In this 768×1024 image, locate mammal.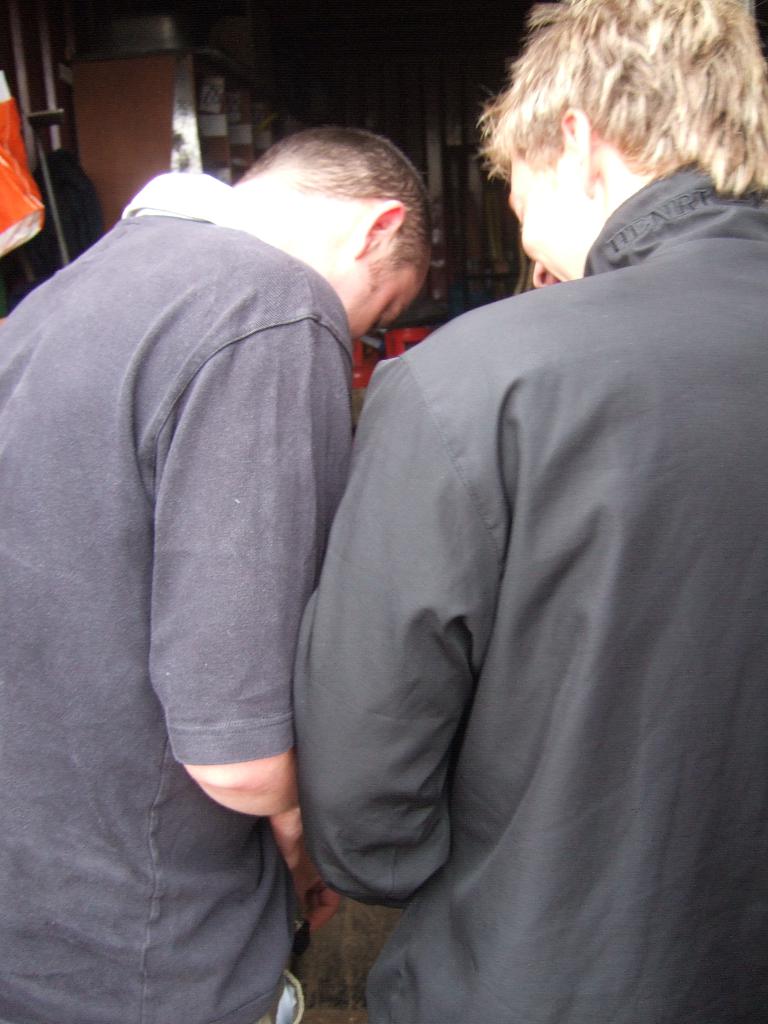
Bounding box: l=15, t=27, r=431, b=1023.
